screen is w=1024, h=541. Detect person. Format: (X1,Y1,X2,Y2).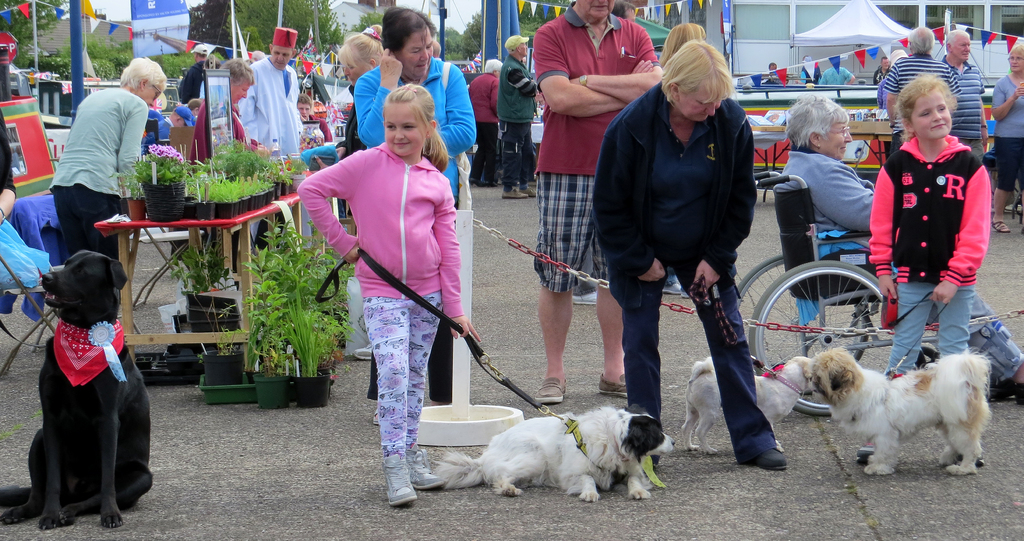
(877,27,957,152).
